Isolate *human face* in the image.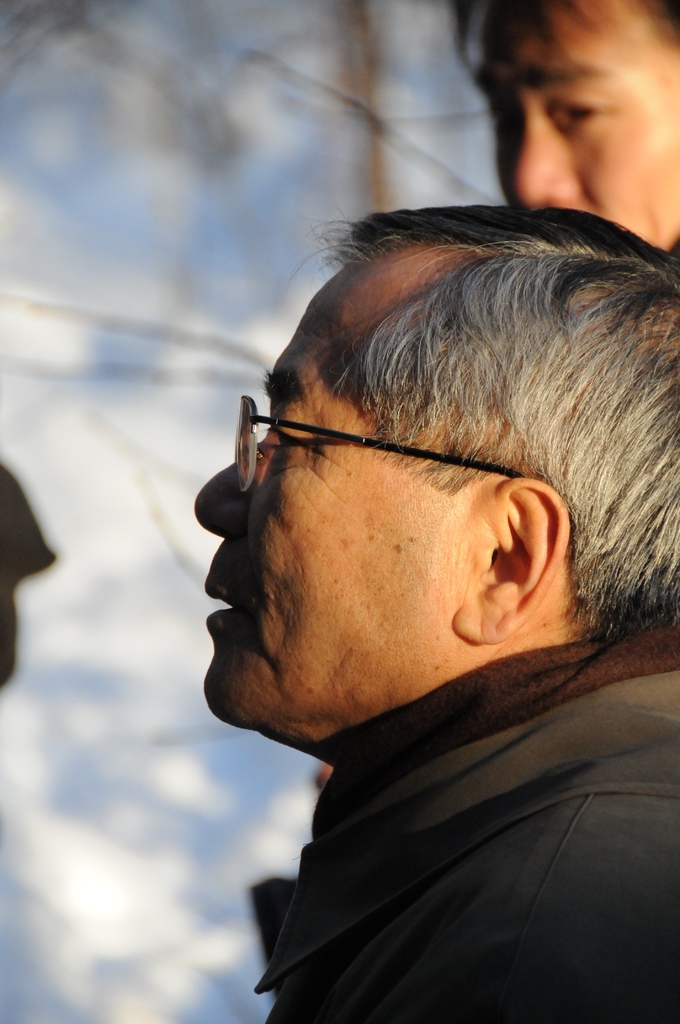
Isolated region: bbox(190, 255, 444, 751).
